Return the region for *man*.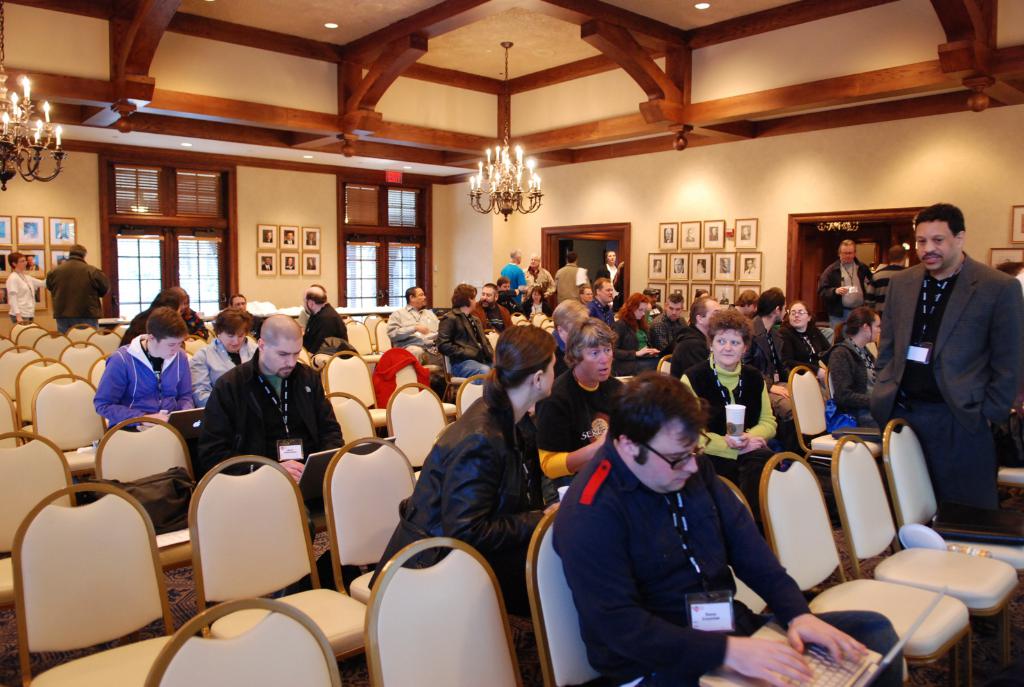
region(189, 312, 346, 566).
